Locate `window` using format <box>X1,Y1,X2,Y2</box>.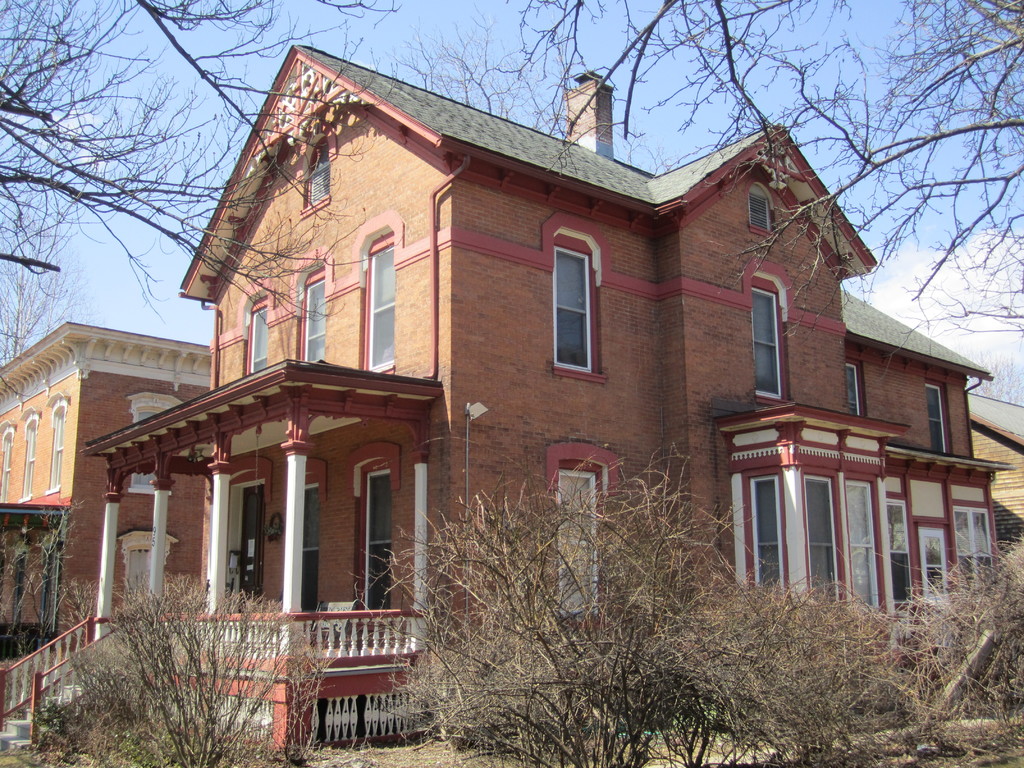
<box>953,506,995,585</box>.
